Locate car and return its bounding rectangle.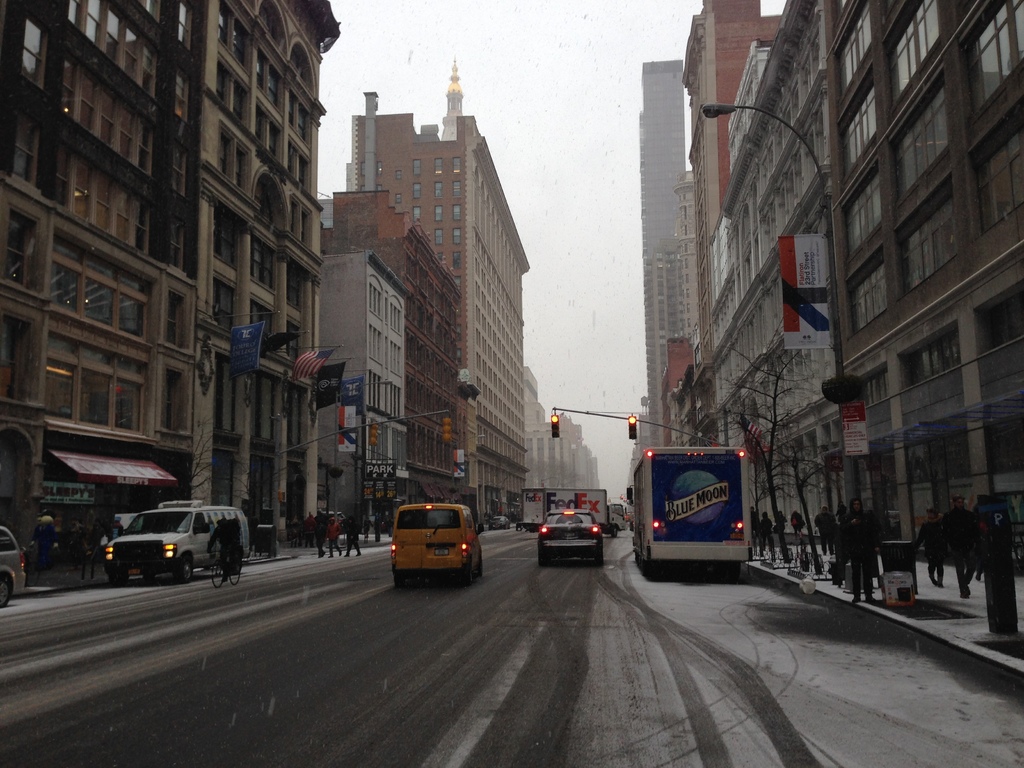
[91, 508, 245, 588].
